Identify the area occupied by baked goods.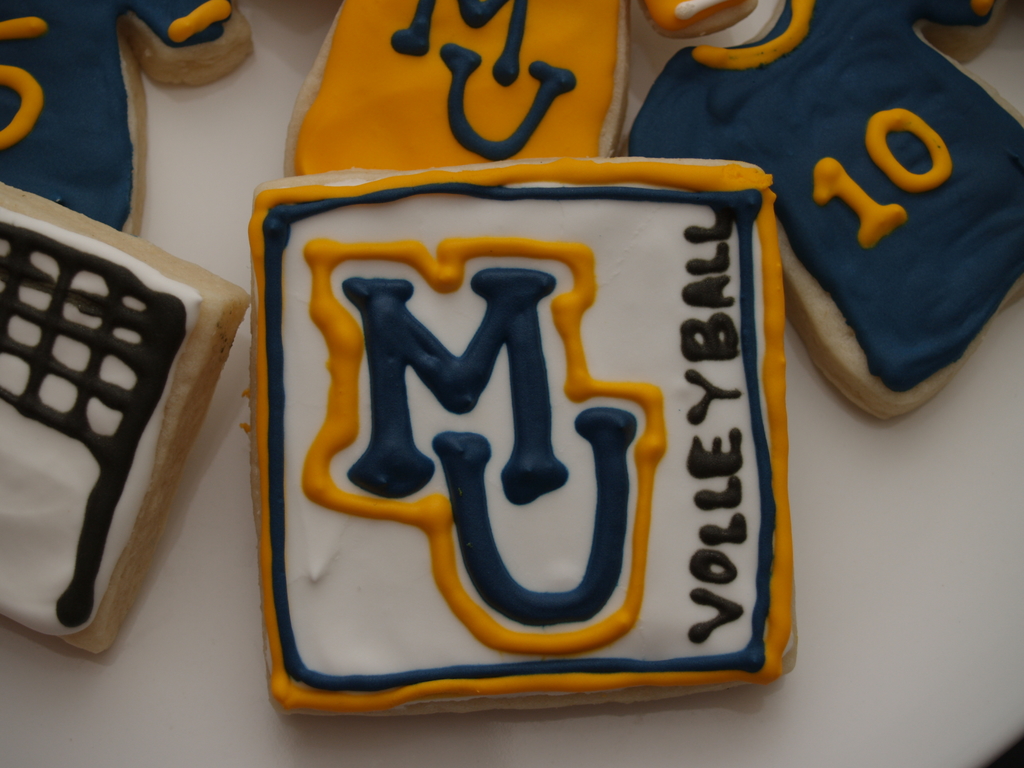
Area: x1=281, y1=0, x2=630, y2=175.
